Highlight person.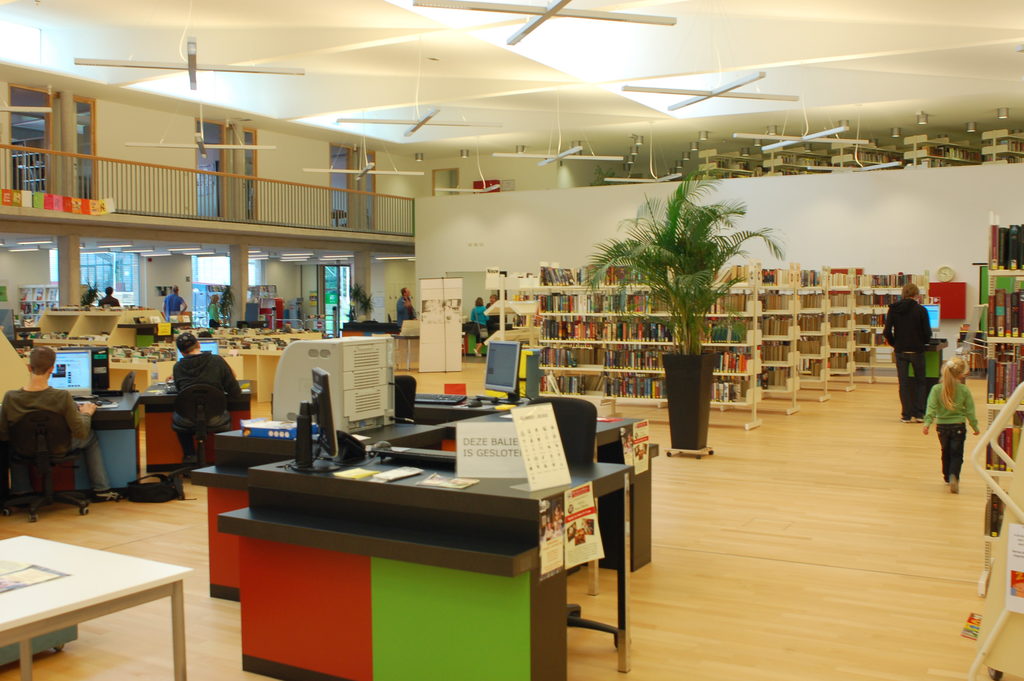
Highlighted region: locate(880, 279, 943, 429).
